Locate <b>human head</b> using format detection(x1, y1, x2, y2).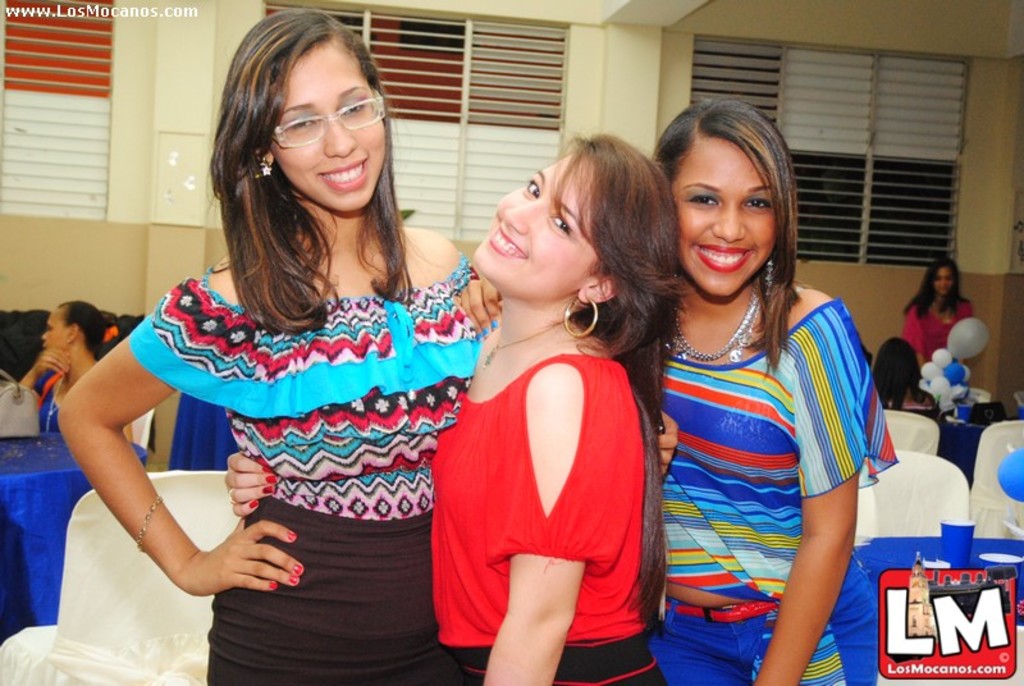
detection(870, 334, 927, 390).
